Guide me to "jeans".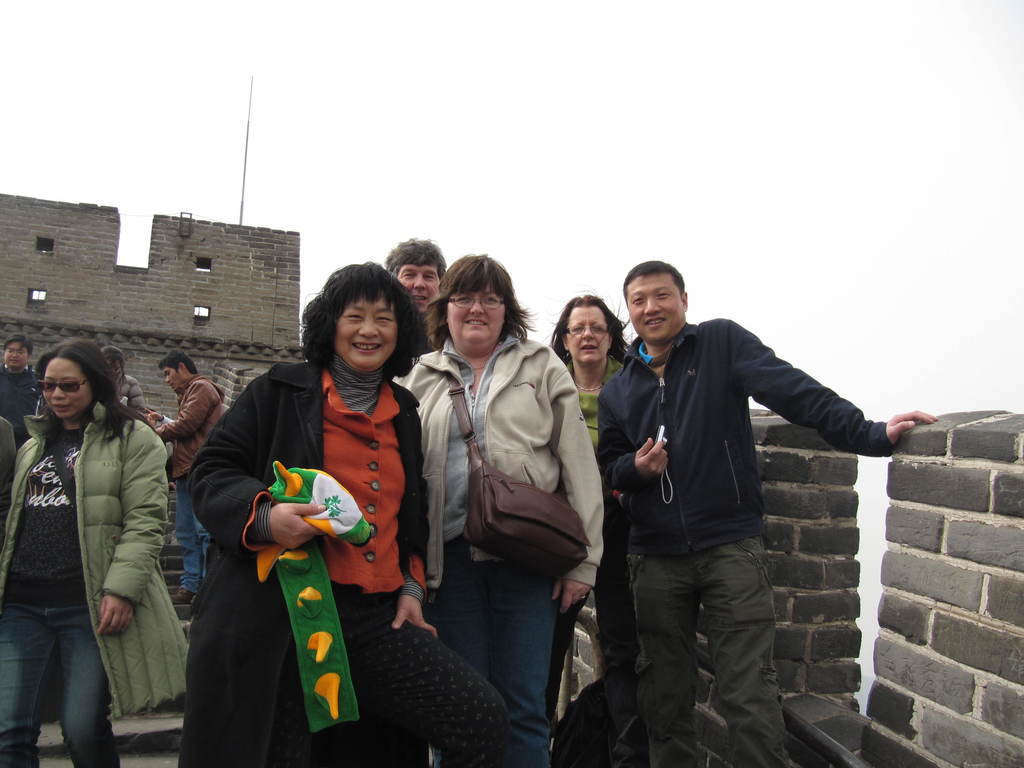
Guidance: bbox=[12, 609, 102, 760].
